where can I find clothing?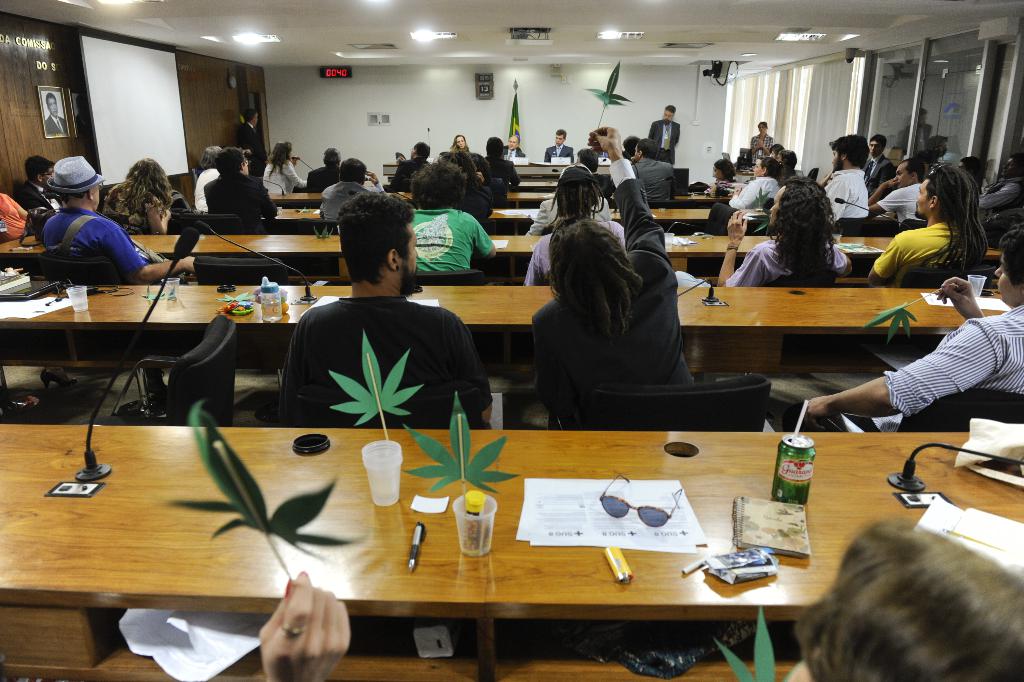
You can find it at box=[302, 171, 340, 192].
